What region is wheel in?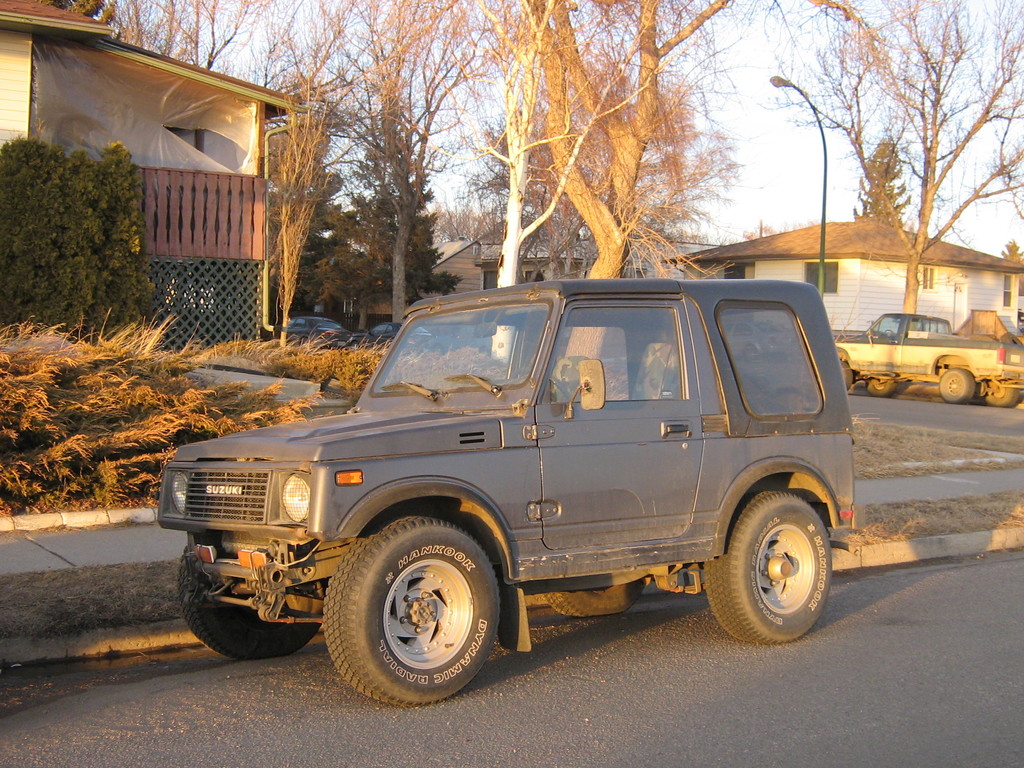
x1=866, y1=377, x2=897, y2=393.
